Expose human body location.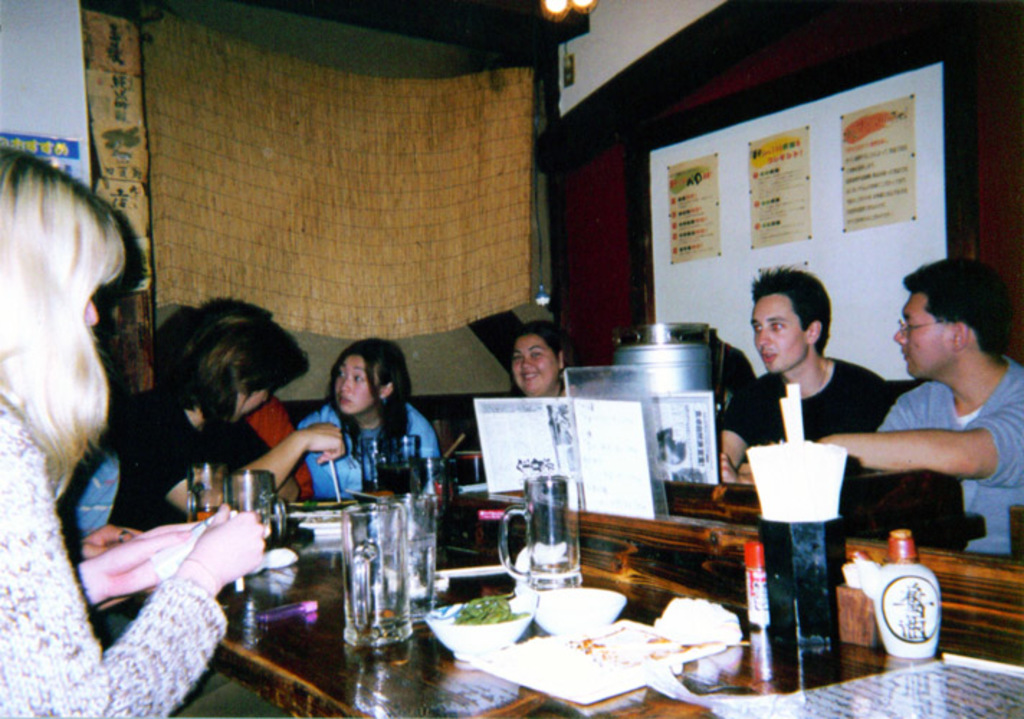
Exposed at [left=0, top=145, right=276, bottom=718].
